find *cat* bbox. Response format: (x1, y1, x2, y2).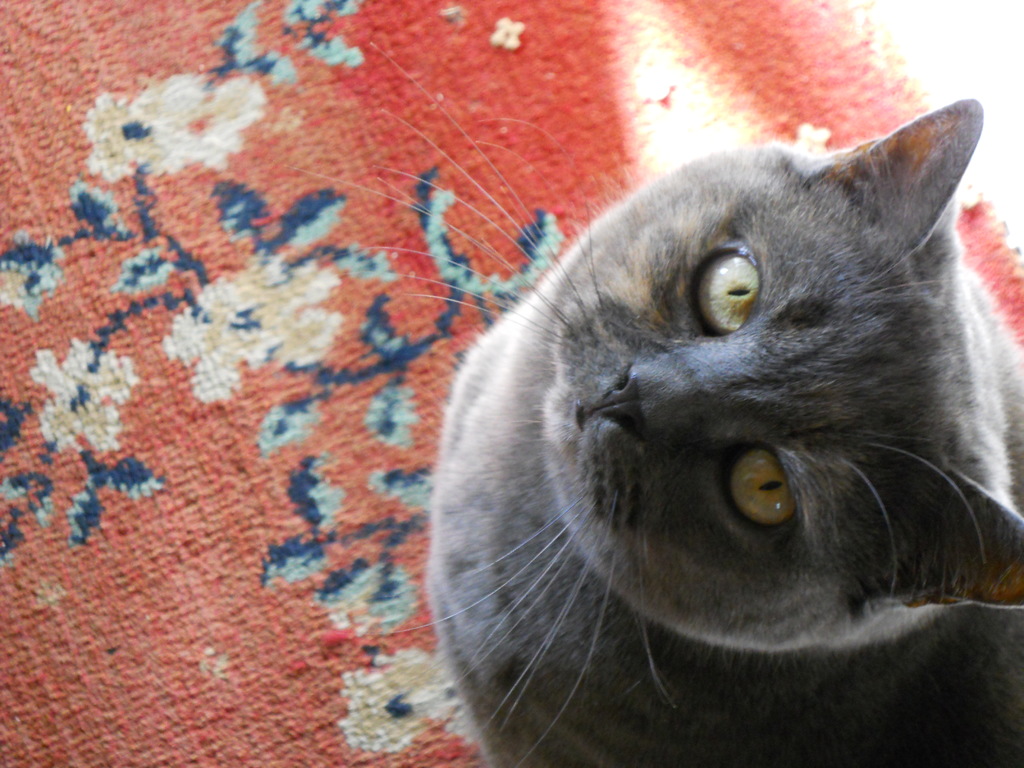
(280, 41, 1023, 767).
